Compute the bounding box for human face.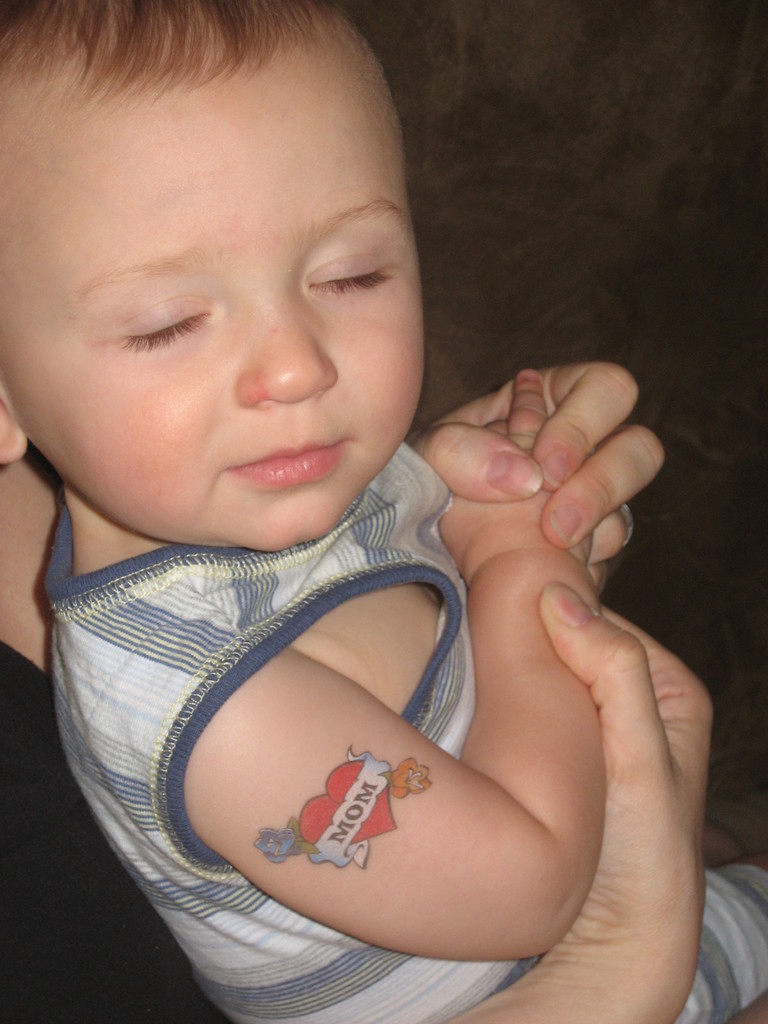
(left=0, top=77, right=420, bottom=548).
